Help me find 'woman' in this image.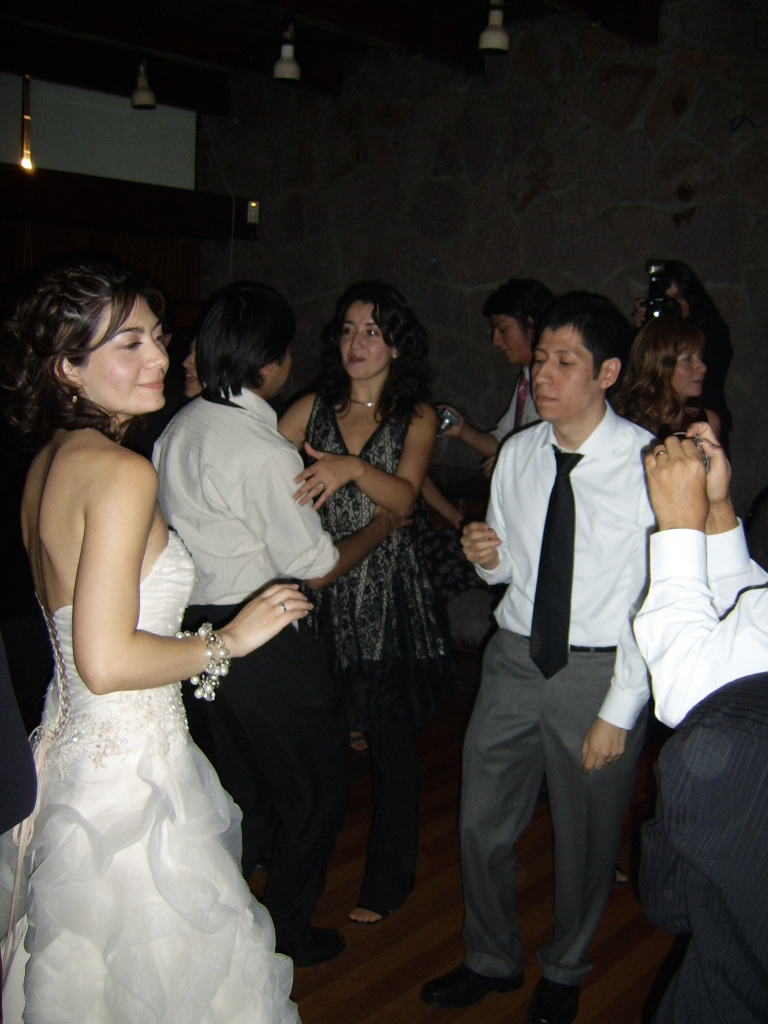
Found it: [x1=0, y1=249, x2=330, y2=1023].
